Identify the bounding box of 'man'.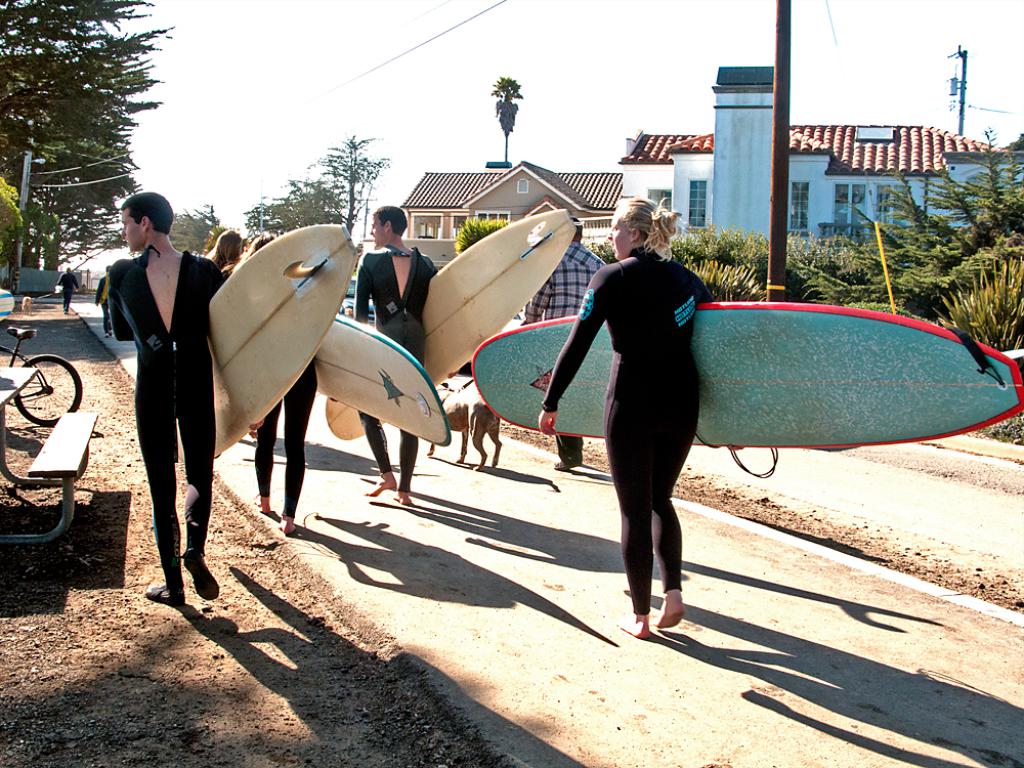
<bbox>521, 218, 610, 467</bbox>.
